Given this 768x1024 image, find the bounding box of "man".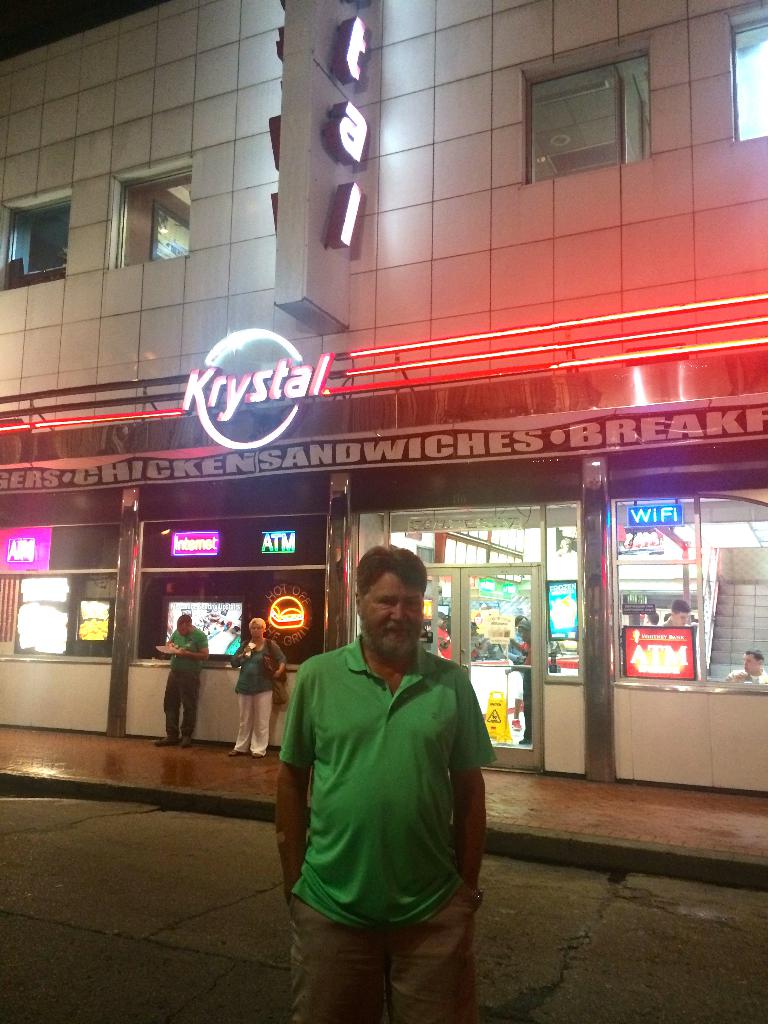
bbox=[156, 614, 202, 749].
